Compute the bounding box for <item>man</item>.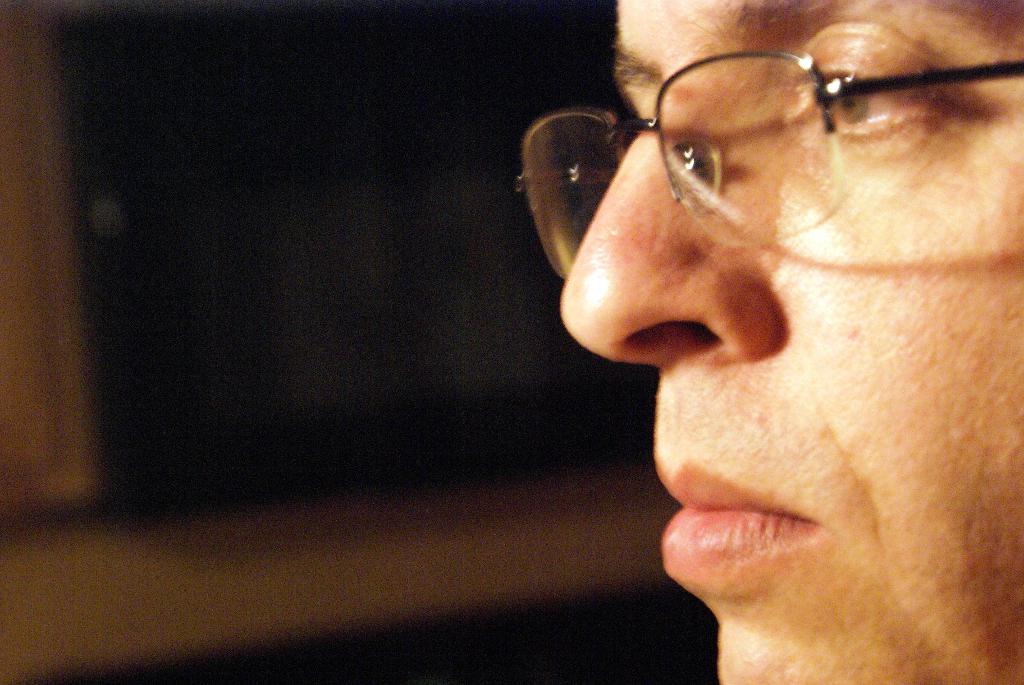
bbox(556, 0, 1023, 684).
